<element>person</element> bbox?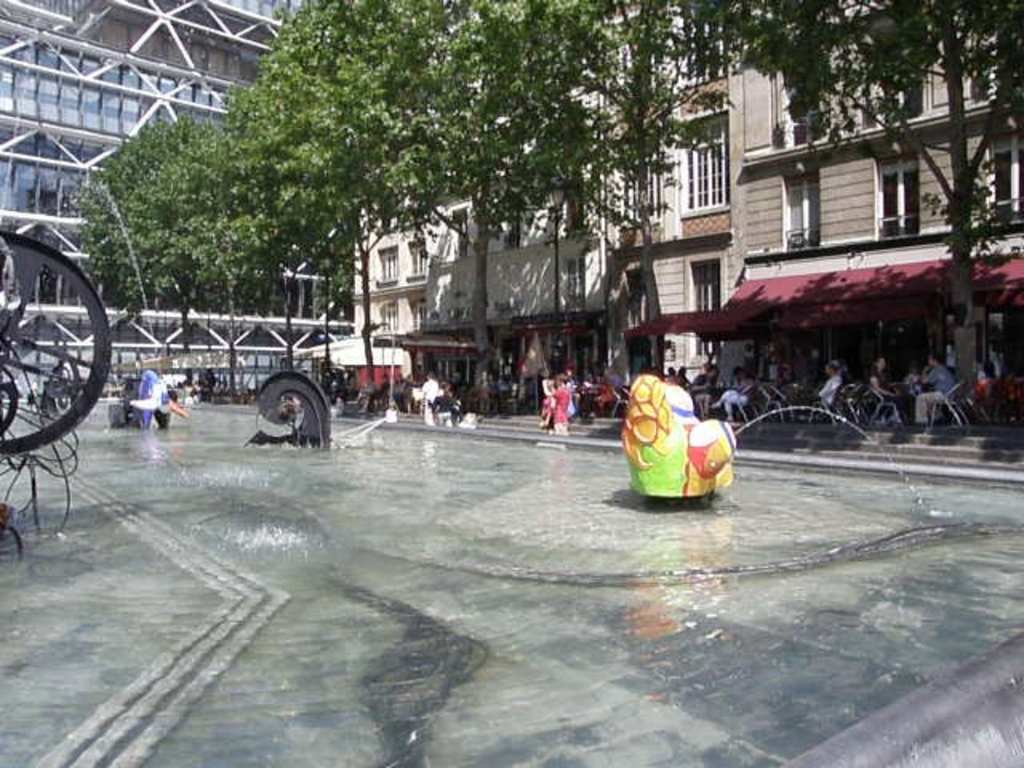
786,358,850,406
